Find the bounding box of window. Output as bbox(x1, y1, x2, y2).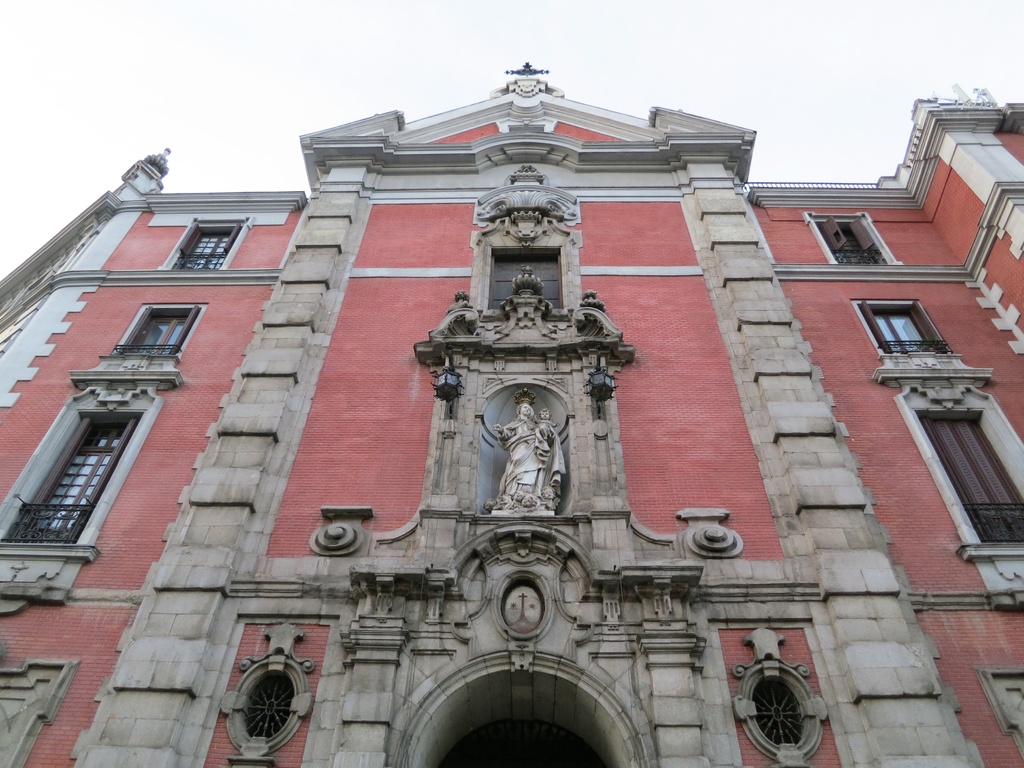
bbox(12, 385, 140, 566).
